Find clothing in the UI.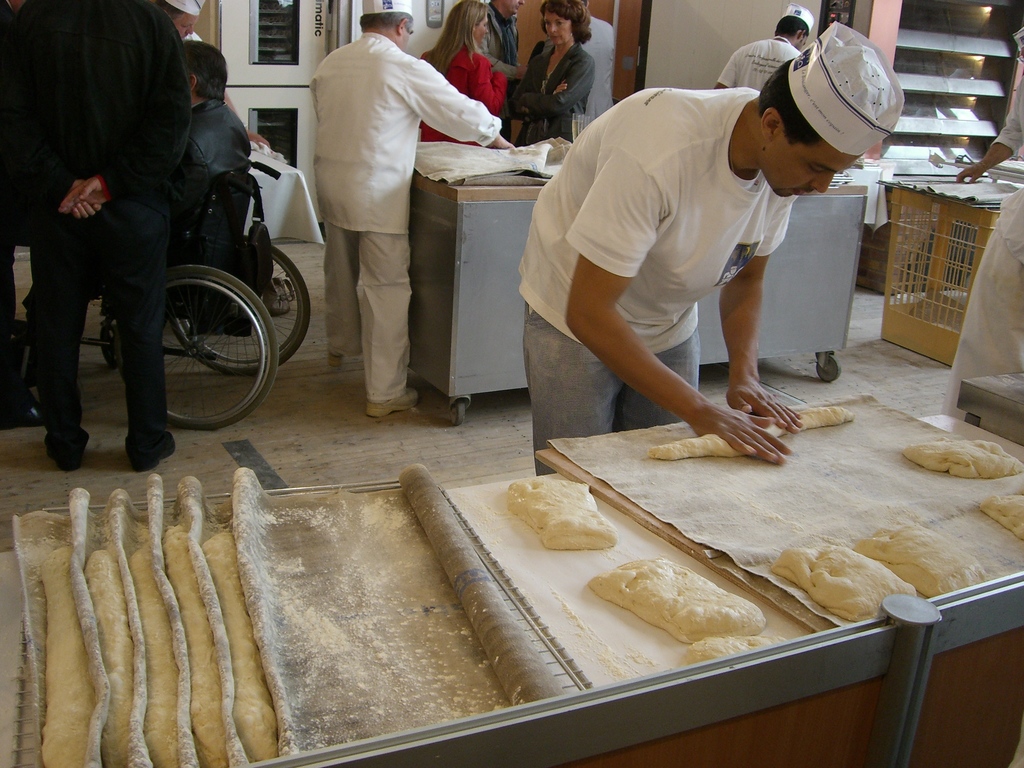
UI element at 184 30 198 39.
